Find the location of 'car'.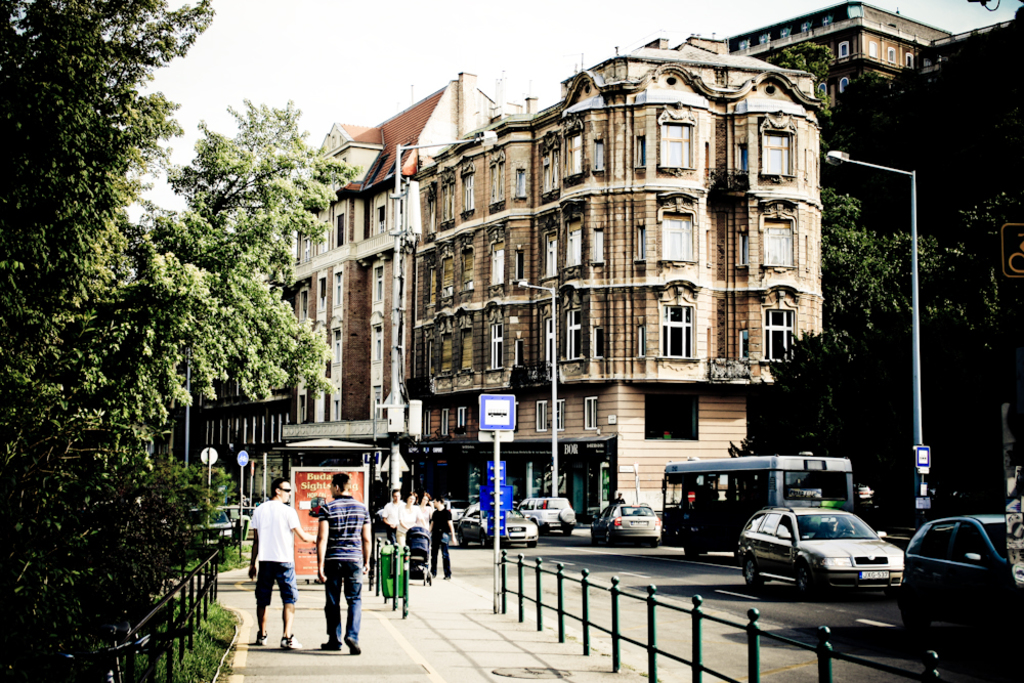
Location: region(900, 512, 1011, 636).
